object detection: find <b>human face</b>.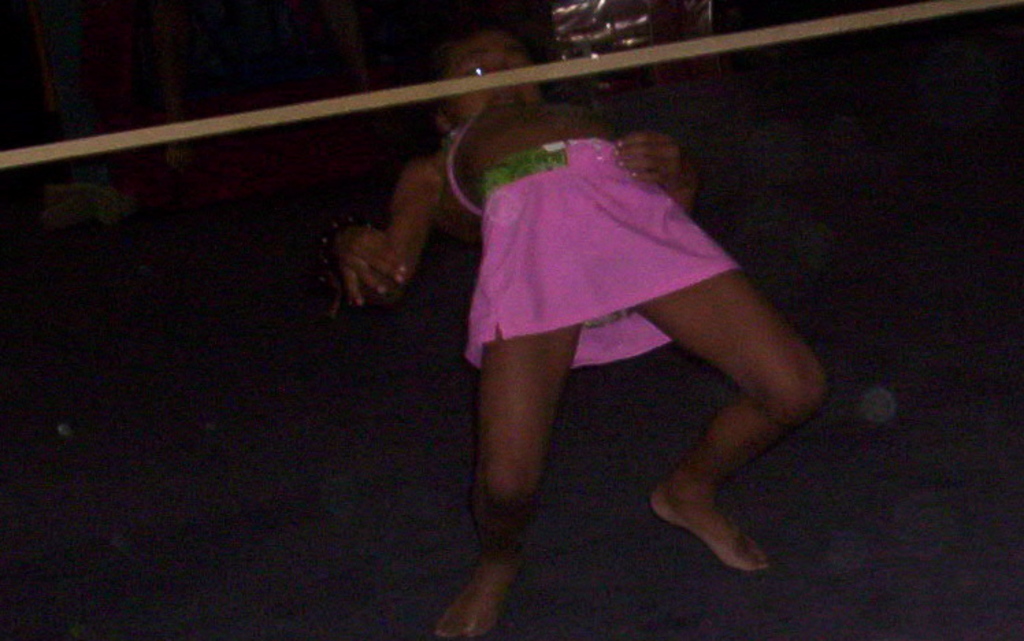
(left=439, top=22, right=545, bottom=112).
